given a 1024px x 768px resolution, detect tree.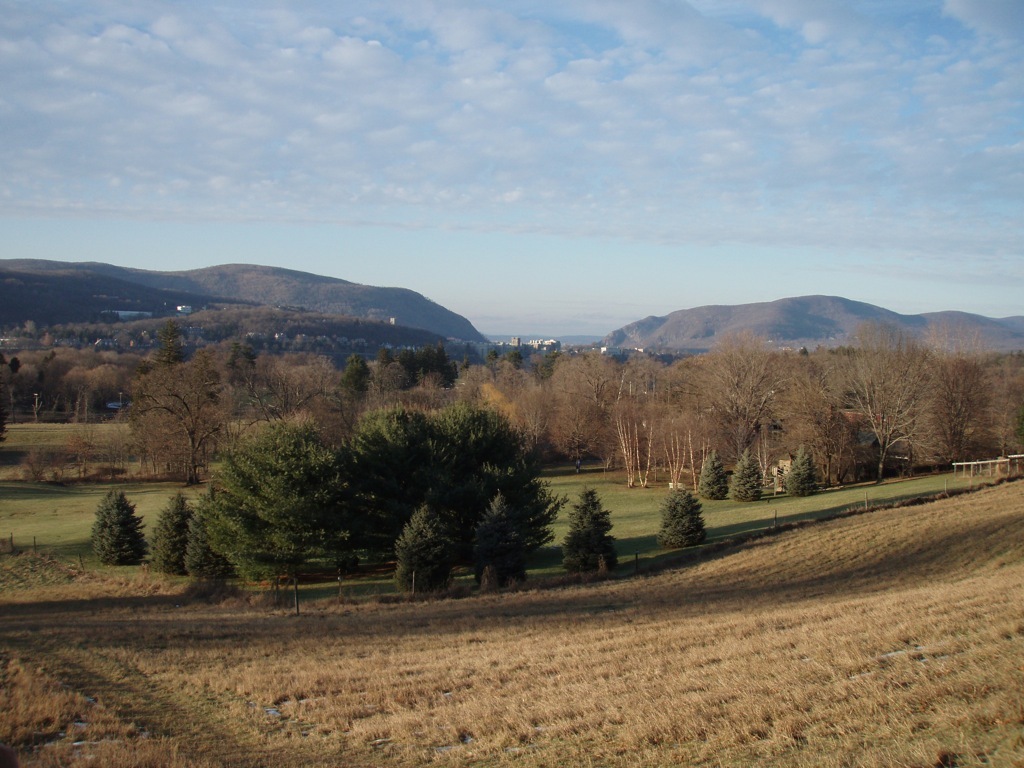
225:340:332:427.
